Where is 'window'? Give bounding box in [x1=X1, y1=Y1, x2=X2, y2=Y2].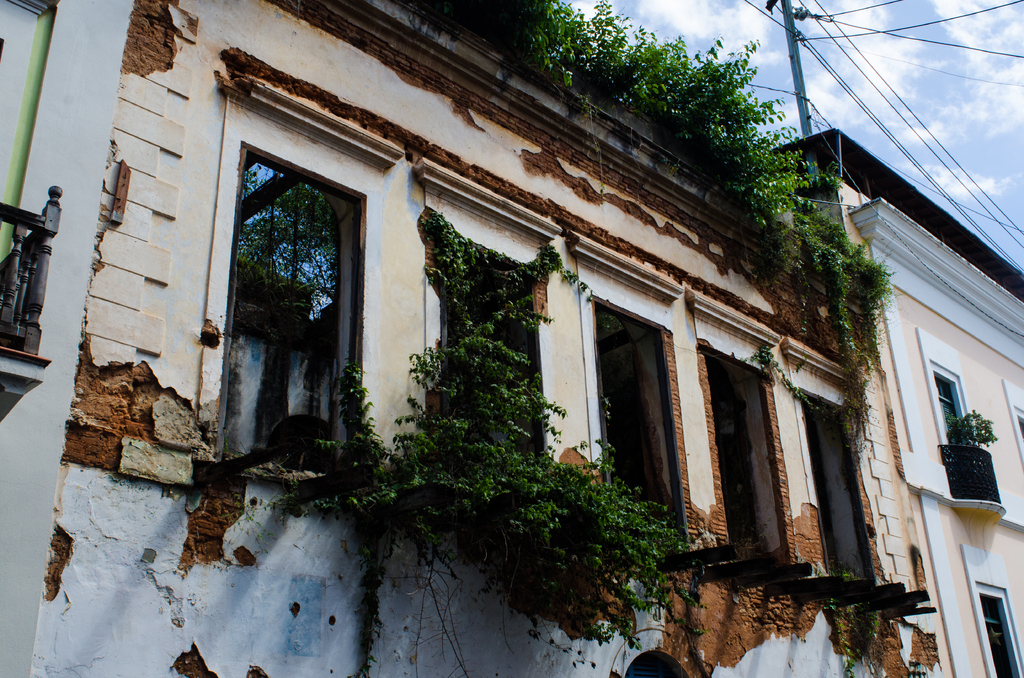
[x1=227, y1=128, x2=354, y2=382].
